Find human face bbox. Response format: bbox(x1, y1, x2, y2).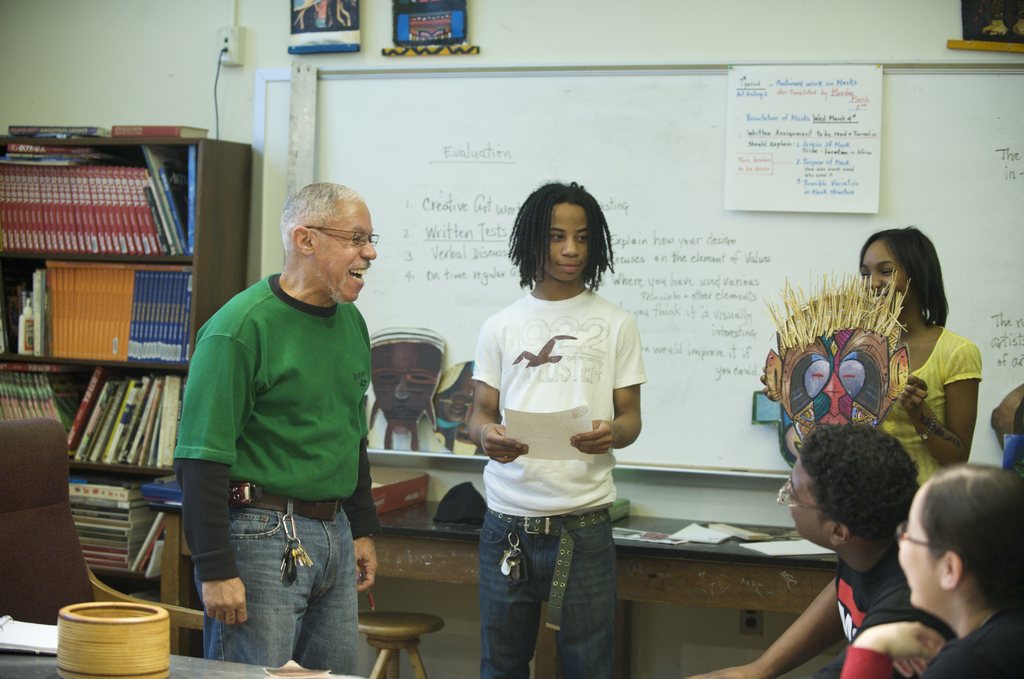
bbox(855, 239, 908, 302).
